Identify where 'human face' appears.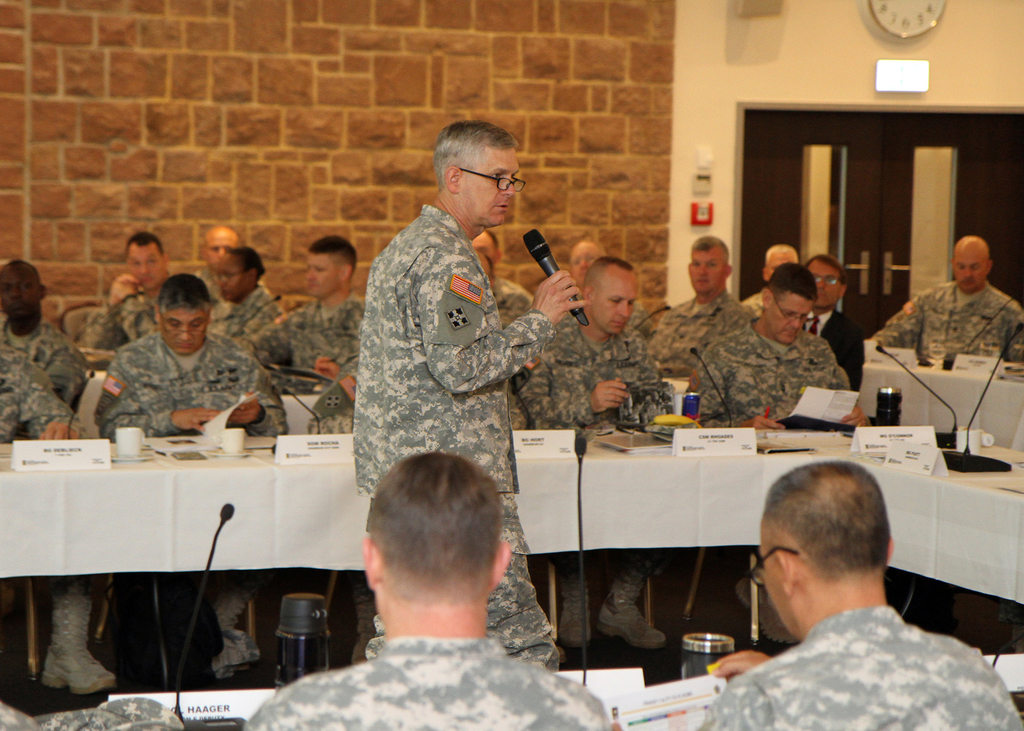
Appears at (570, 243, 598, 287).
